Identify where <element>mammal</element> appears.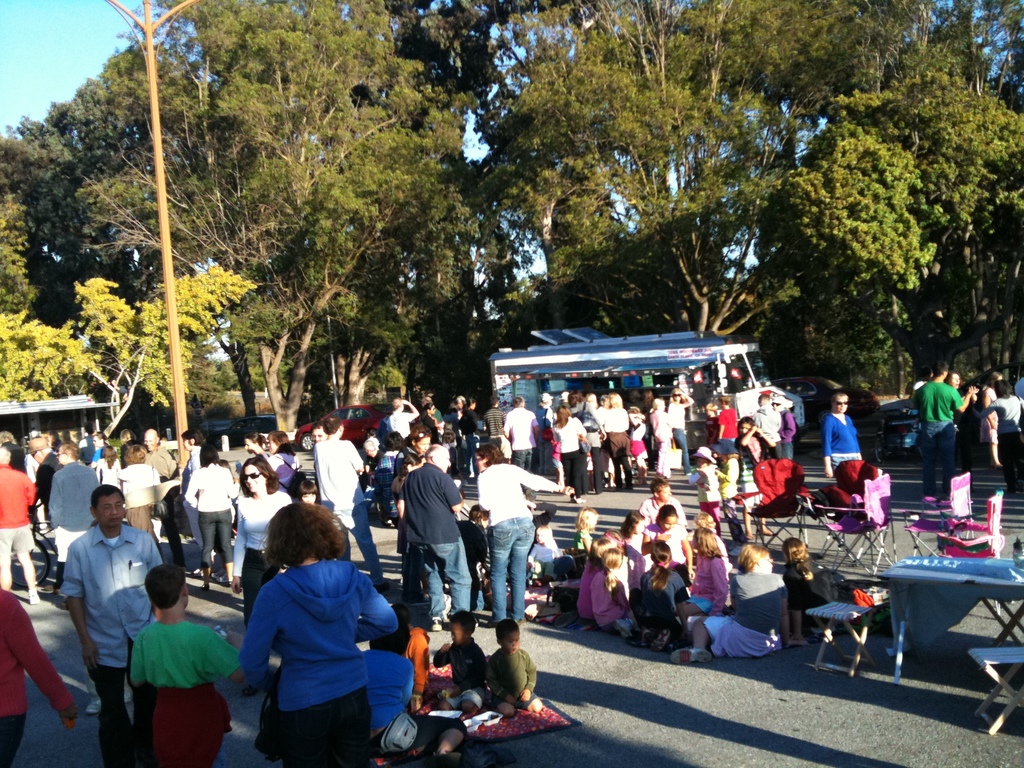
Appears at <region>783, 536, 858, 641</region>.
